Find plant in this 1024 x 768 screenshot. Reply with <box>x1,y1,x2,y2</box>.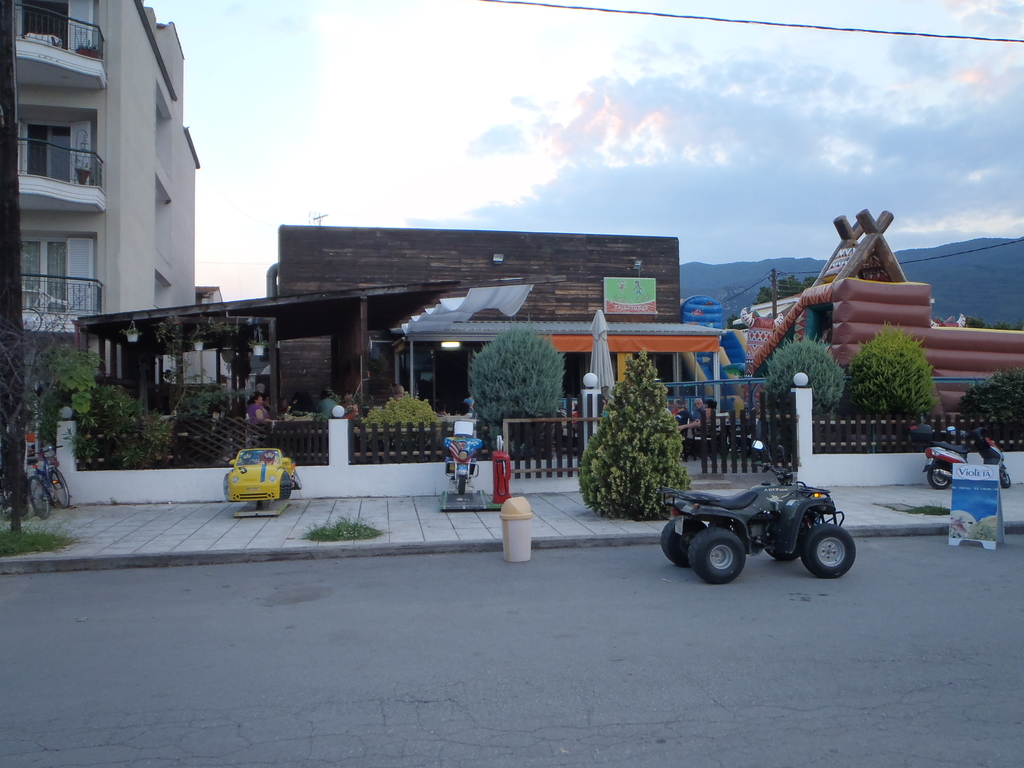
<box>849,316,941,451</box>.
